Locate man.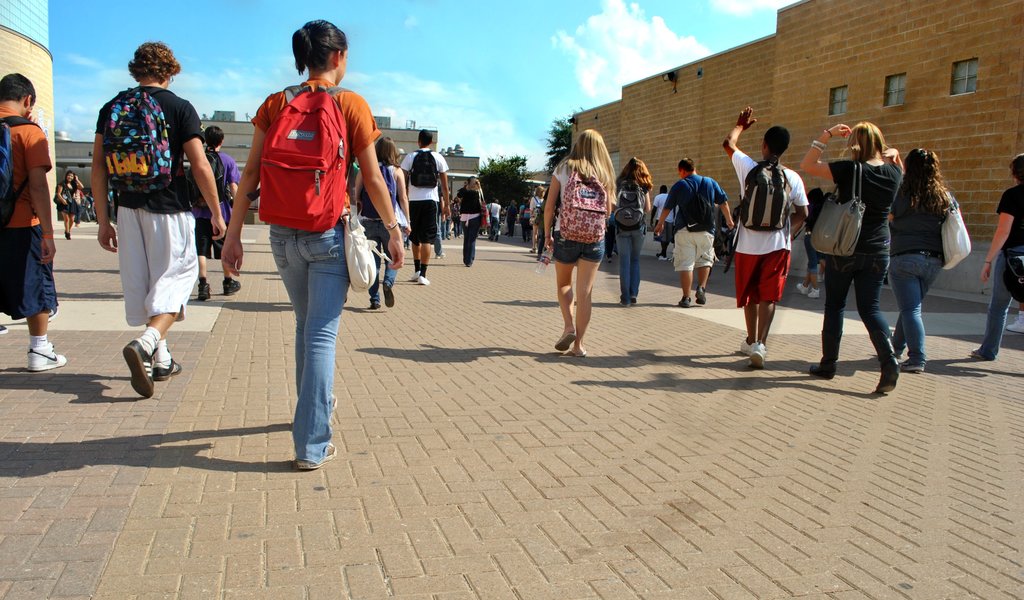
Bounding box: BBox(92, 41, 217, 387).
